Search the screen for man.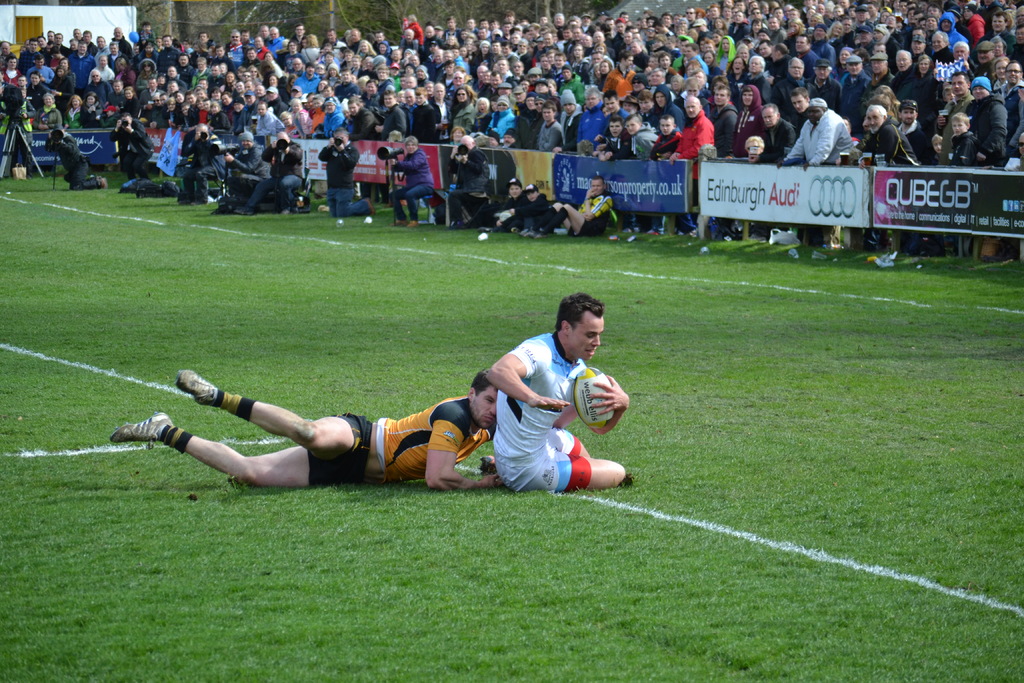
Found at 251,102,286,138.
